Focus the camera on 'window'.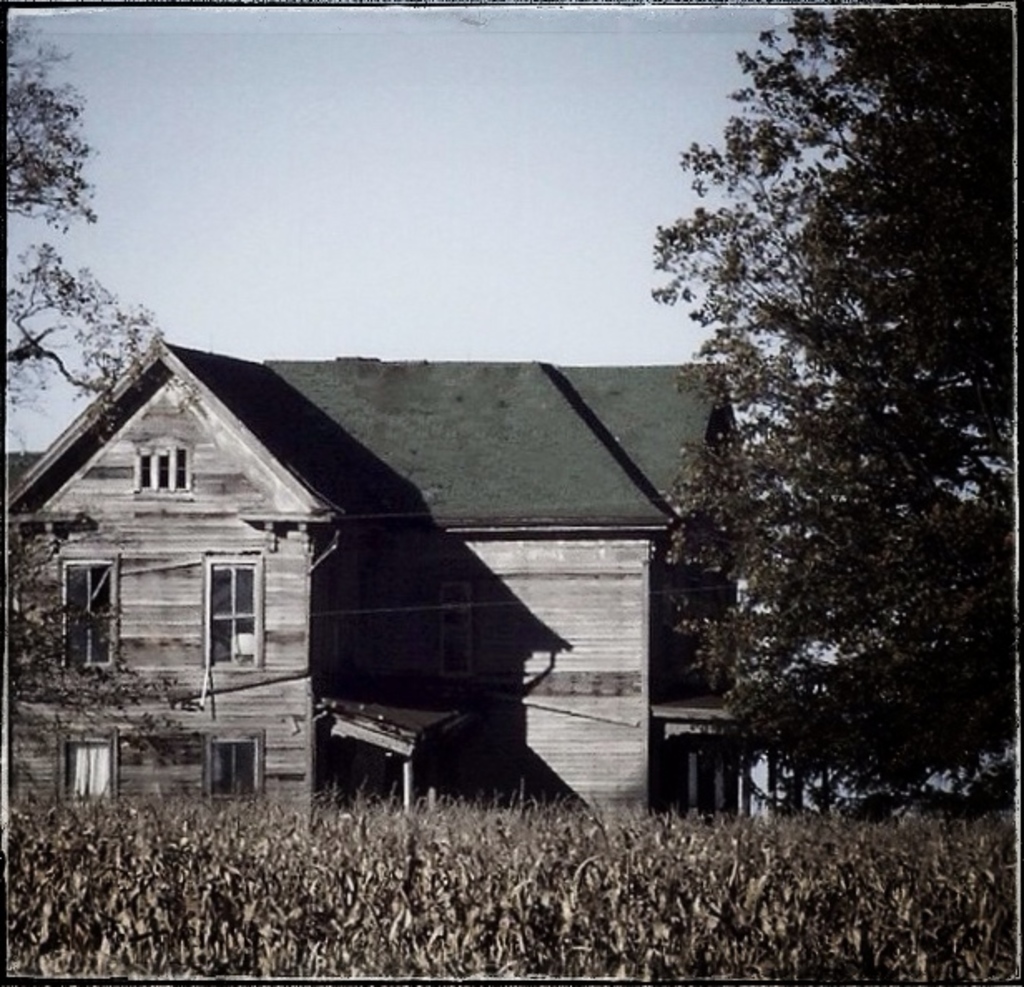
Focus region: x1=198, y1=543, x2=264, y2=676.
